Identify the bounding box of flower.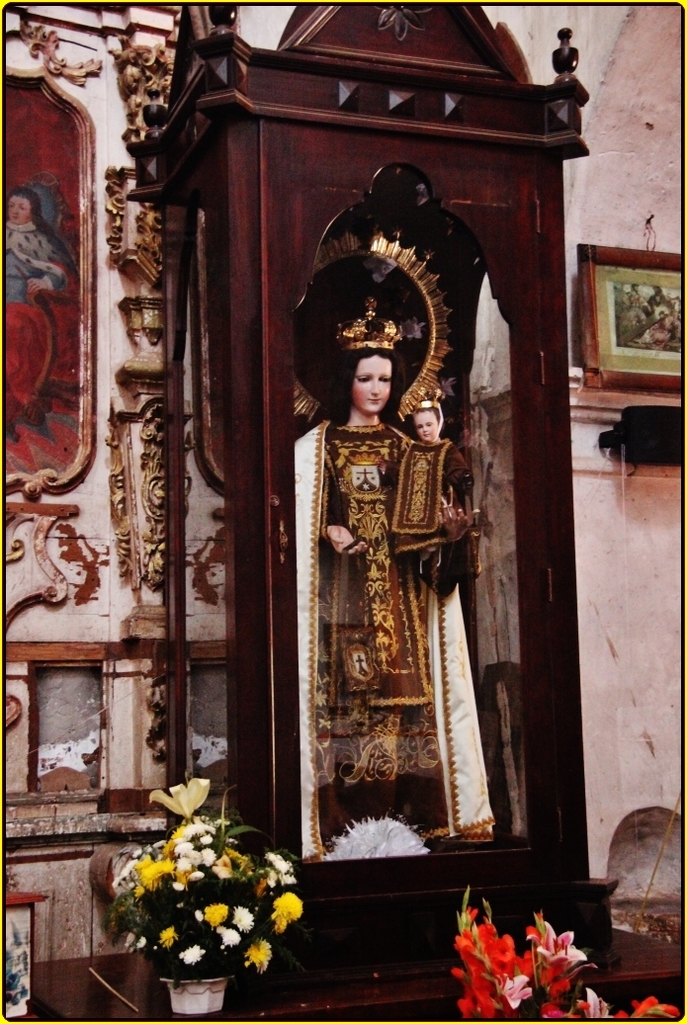
Rect(148, 774, 214, 823).
